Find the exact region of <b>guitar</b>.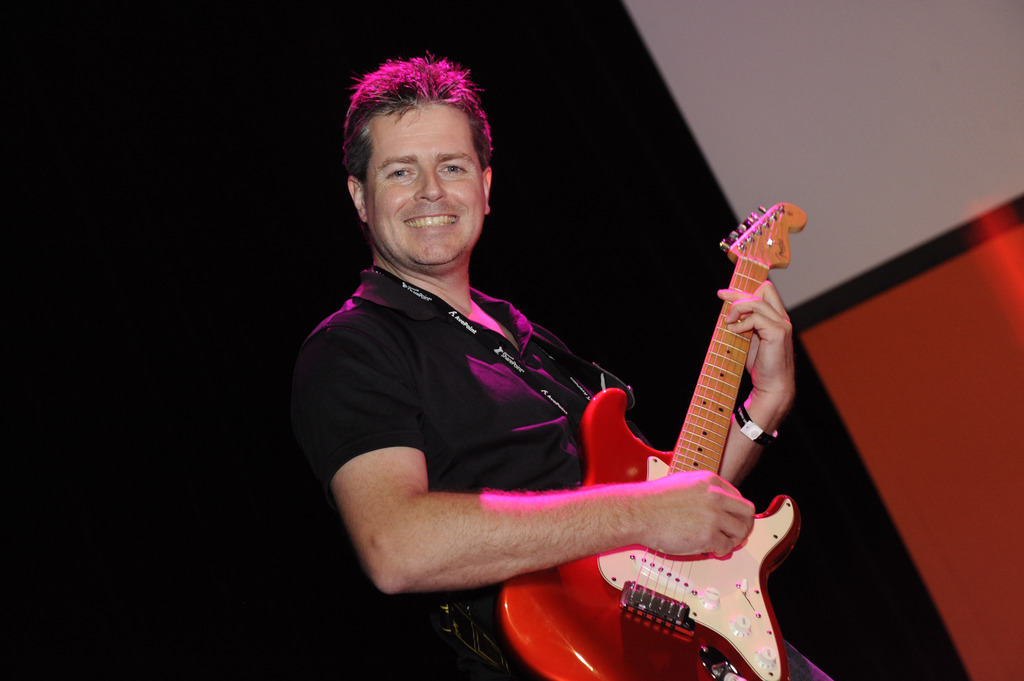
Exact region: [484,198,813,680].
